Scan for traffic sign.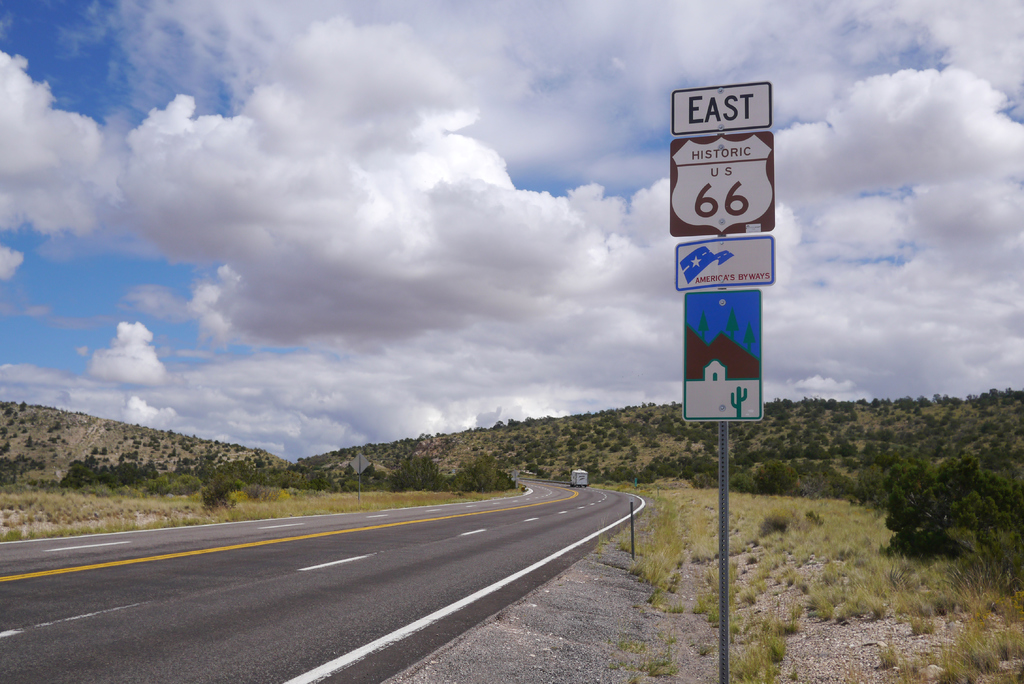
Scan result: rect(665, 134, 772, 233).
